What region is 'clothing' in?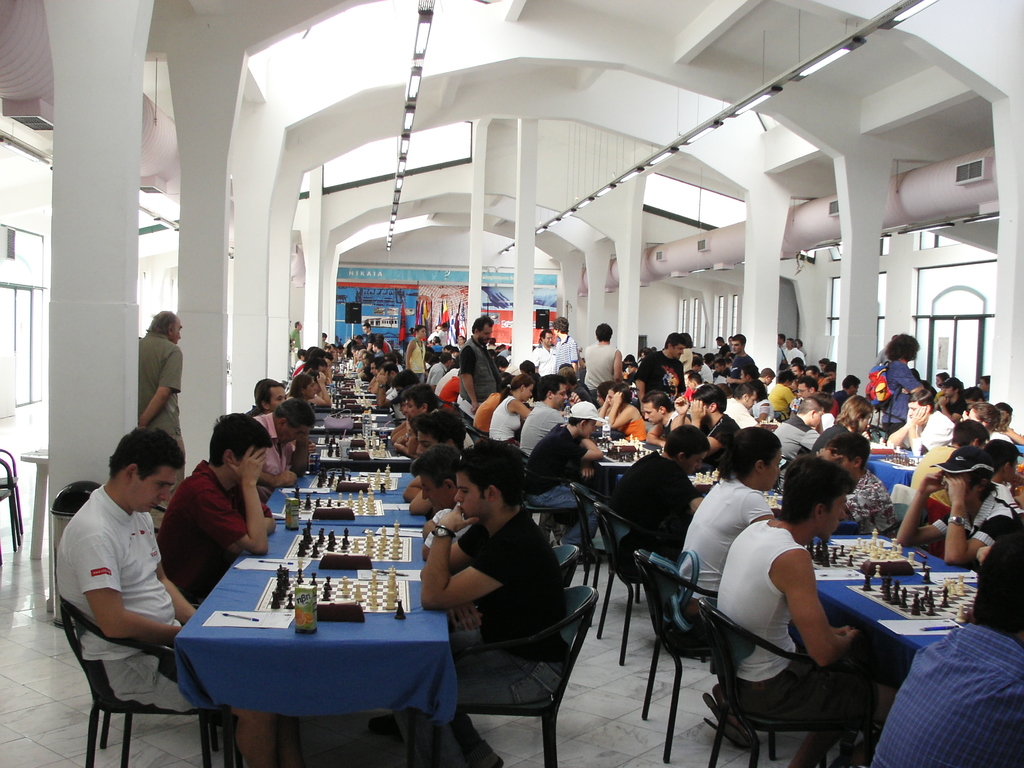
{"left": 456, "top": 334, "right": 503, "bottom": 416}.
